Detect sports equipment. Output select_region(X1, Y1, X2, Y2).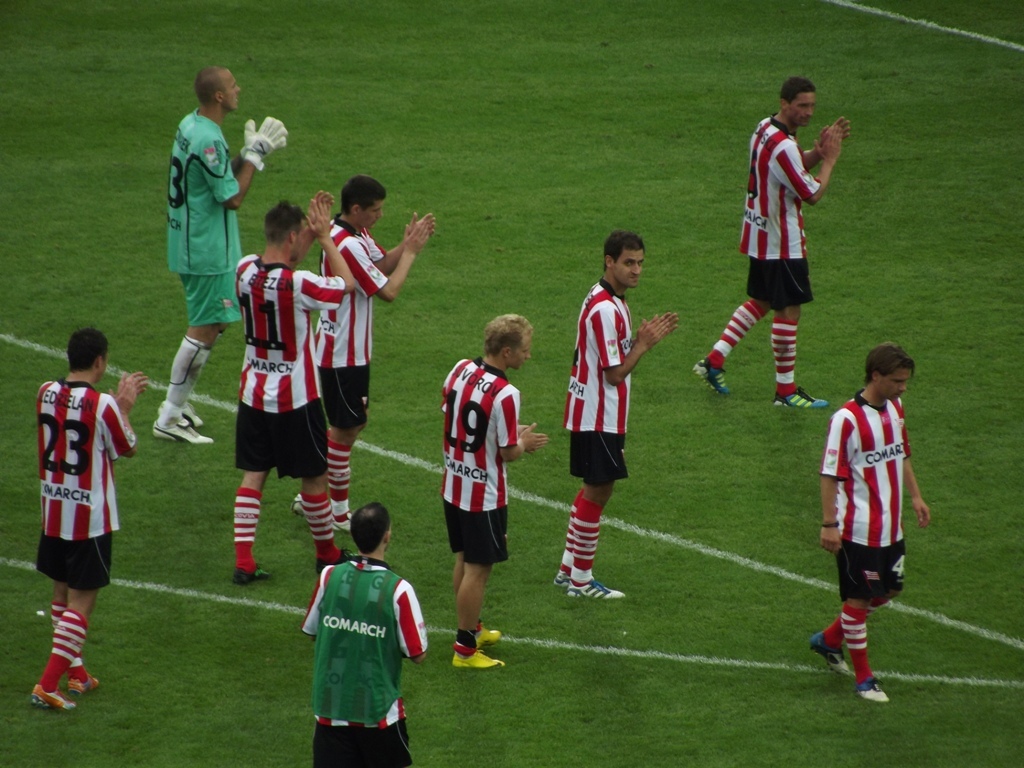
select_region(859, 676, 888, 703).
